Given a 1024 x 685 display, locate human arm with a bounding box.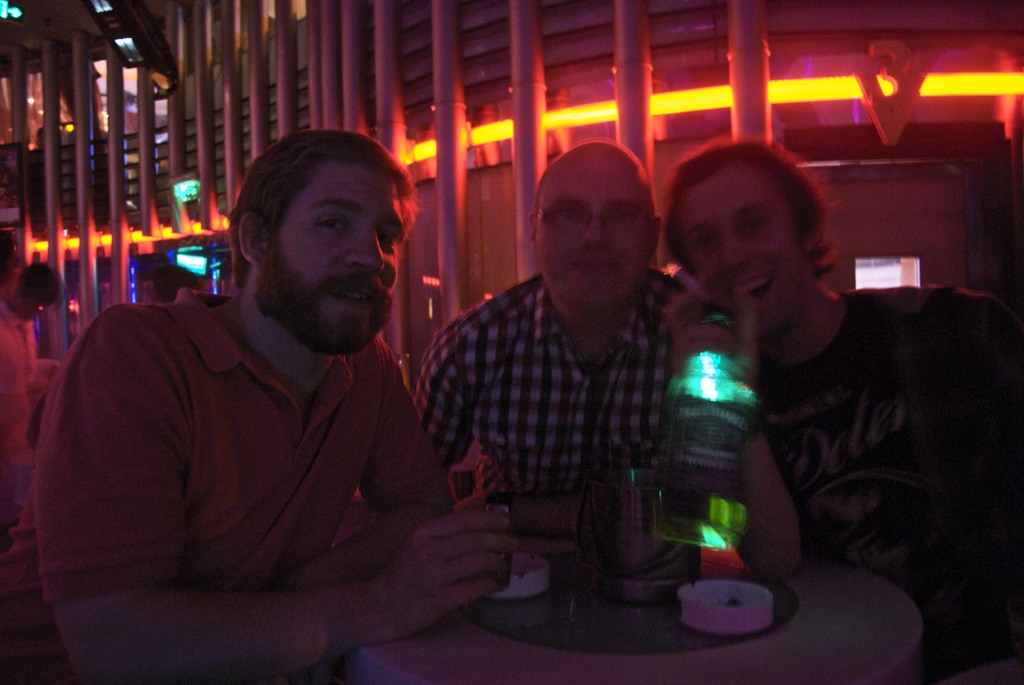
Located: (left=31, top=316, right=520, bottom=684).
